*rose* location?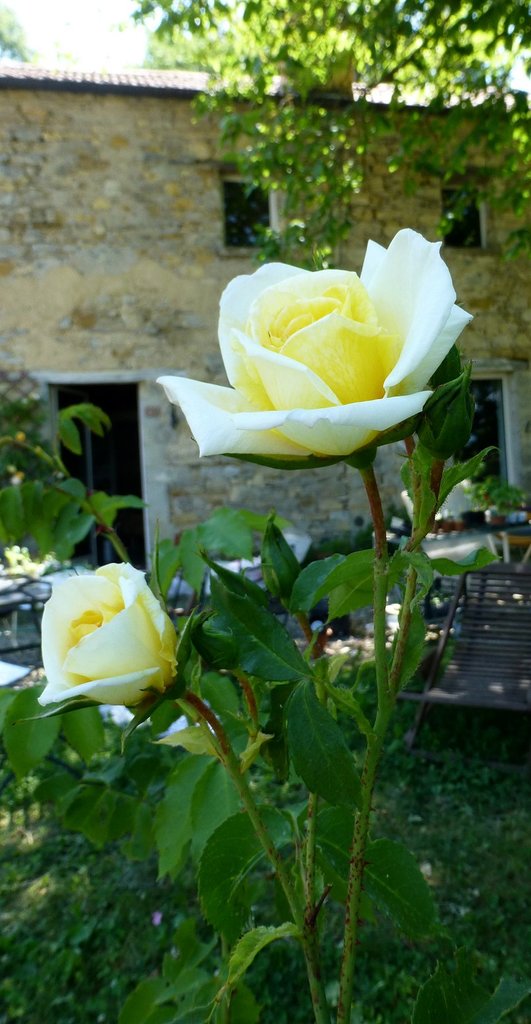
select_region(32, 558, 184, 713)
